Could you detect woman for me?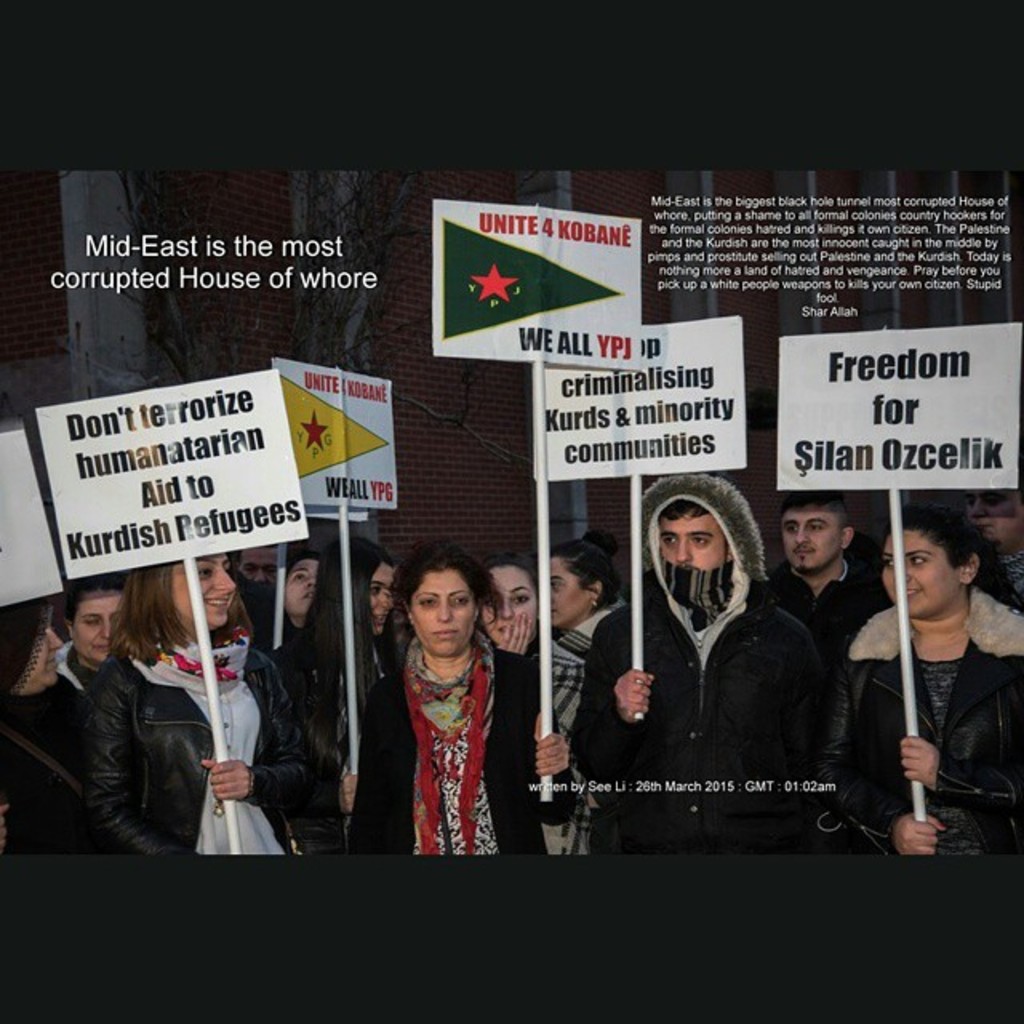
Detection result: (464,550,595,861).
